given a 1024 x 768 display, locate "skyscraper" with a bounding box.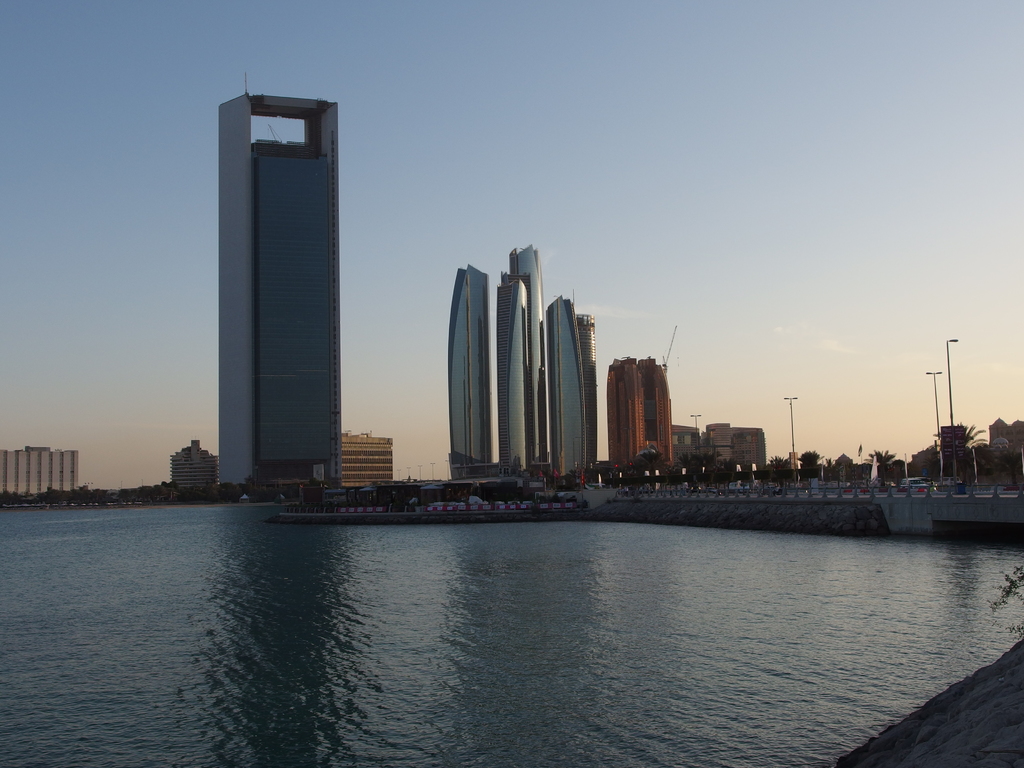
Located: [left=536, top=286, right=607, bottom=495].
